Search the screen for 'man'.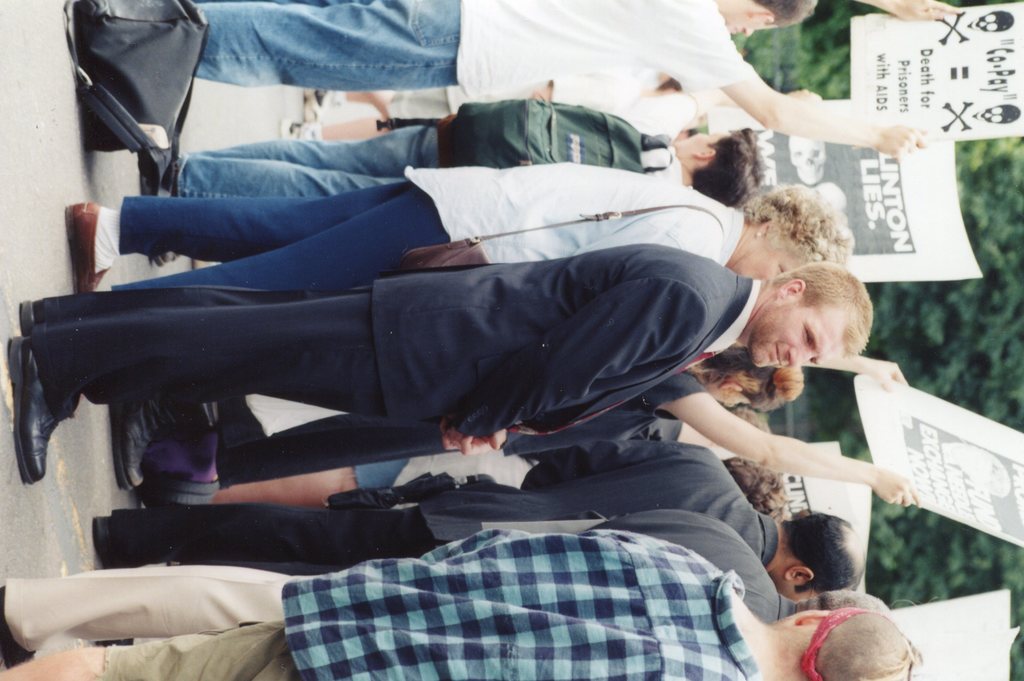
Found at 168,0,927,164.
